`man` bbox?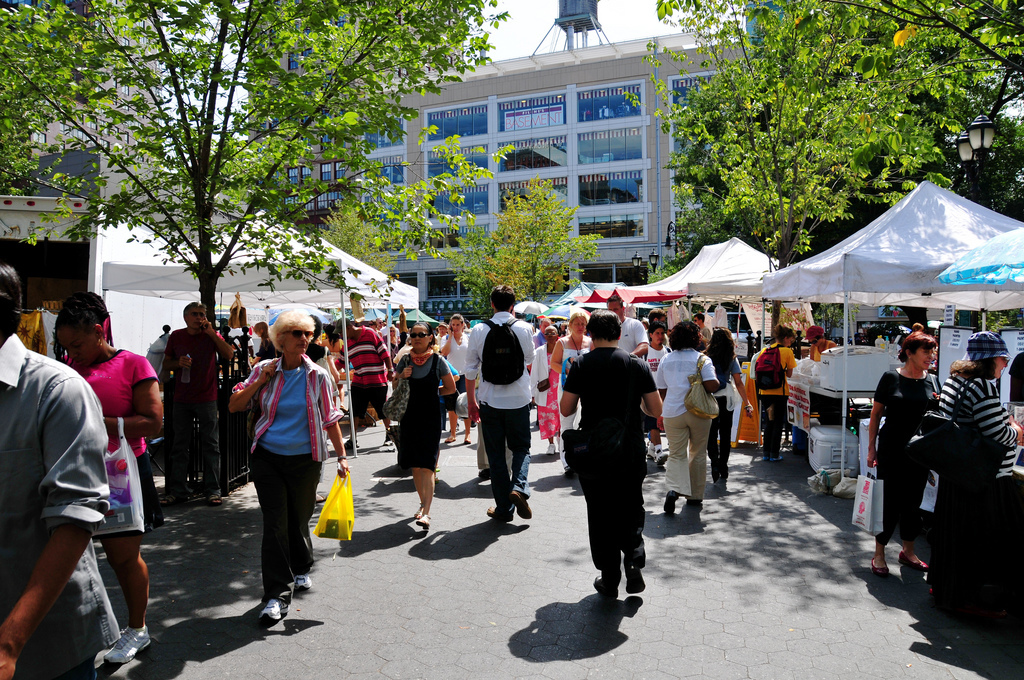
466/284/543/520
